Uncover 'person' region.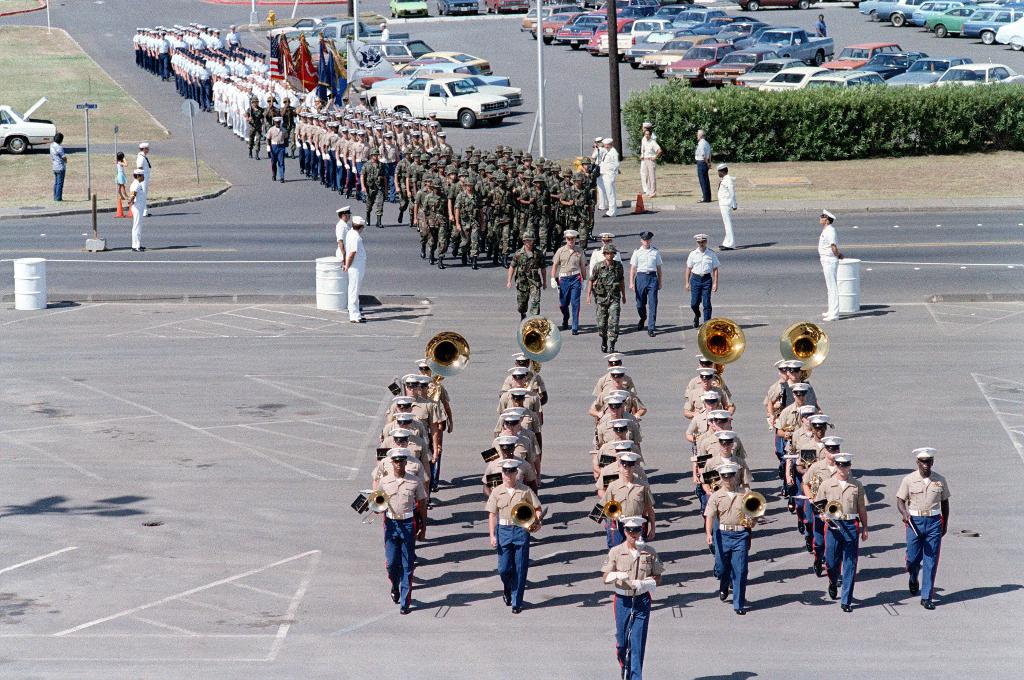
Uncovered: [477, 436, 532, 480].
